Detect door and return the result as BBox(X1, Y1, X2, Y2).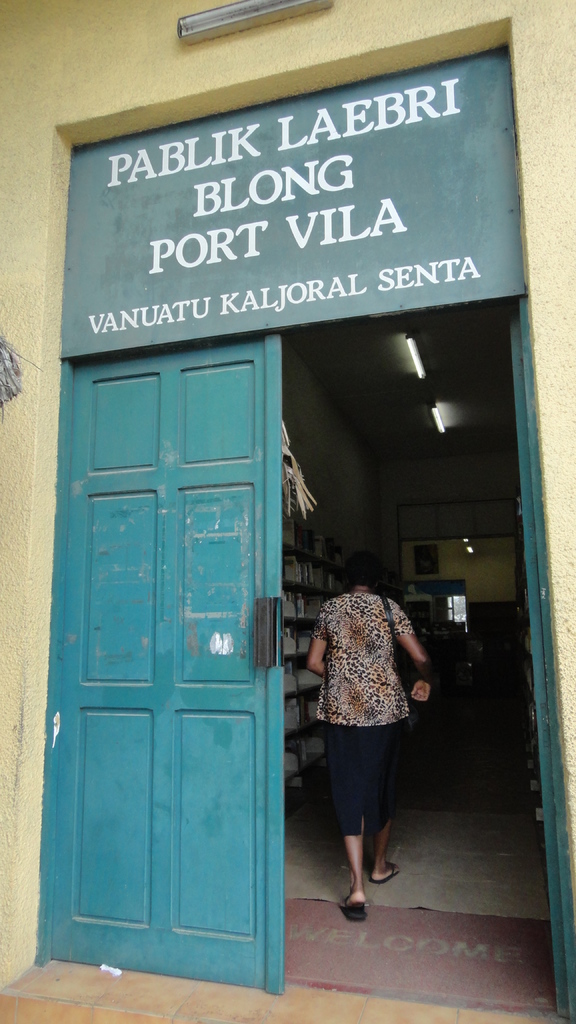
BBox(50, 332, 285, 988).
